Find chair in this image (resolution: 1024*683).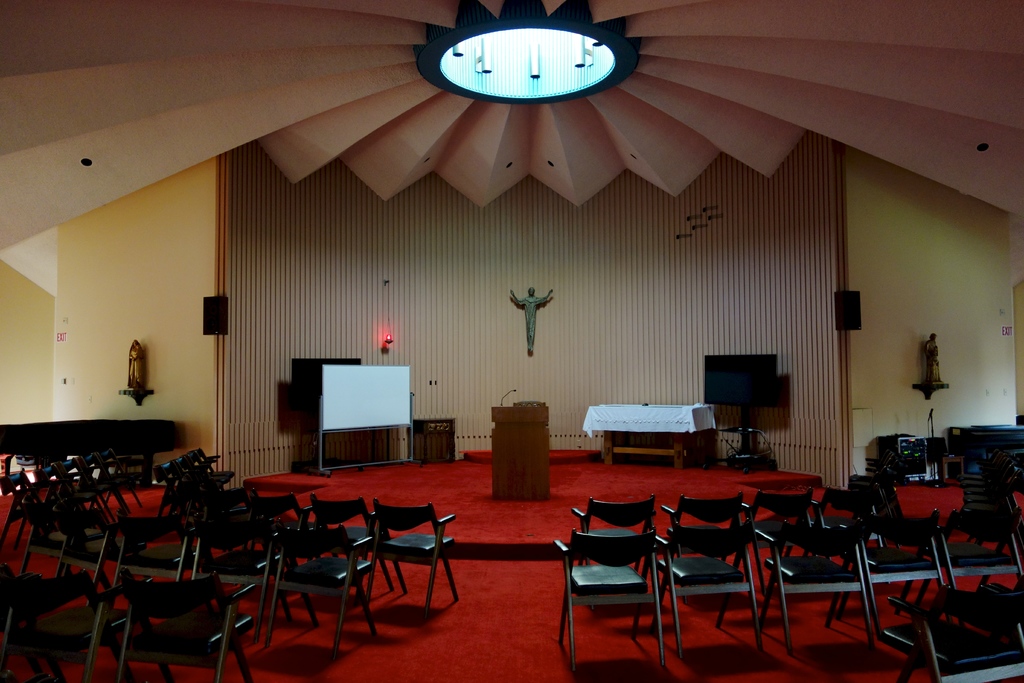
bbox(245, 492, 312, 541).
